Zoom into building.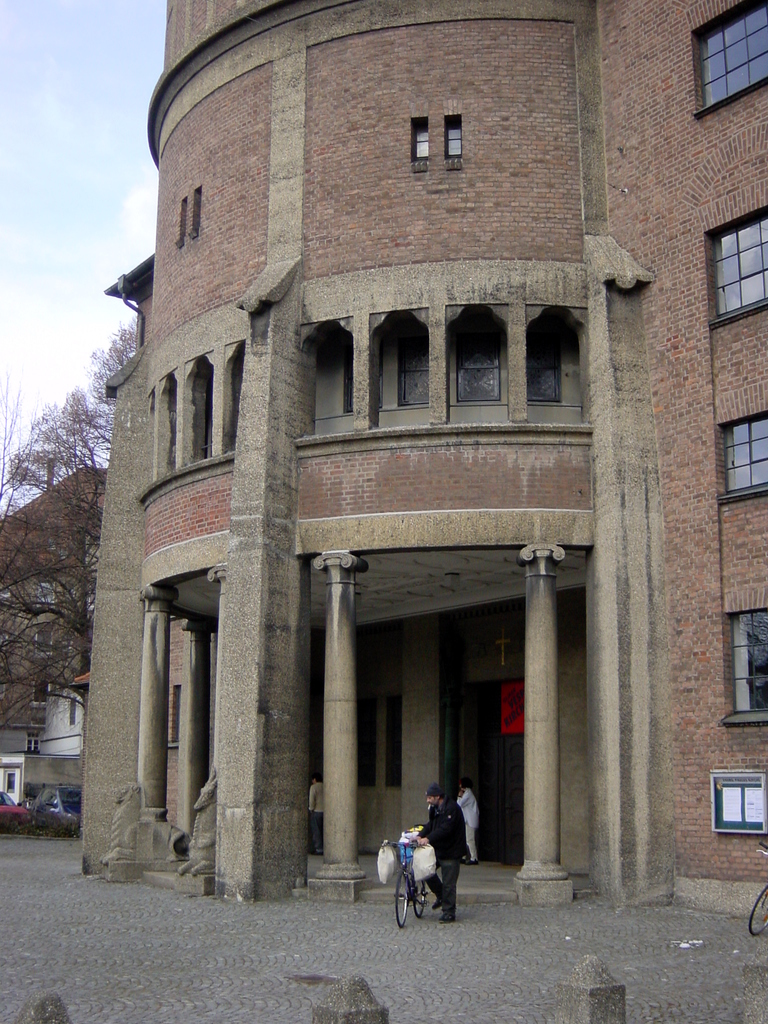
Zoom target: region(0, 467, 112, 806).
